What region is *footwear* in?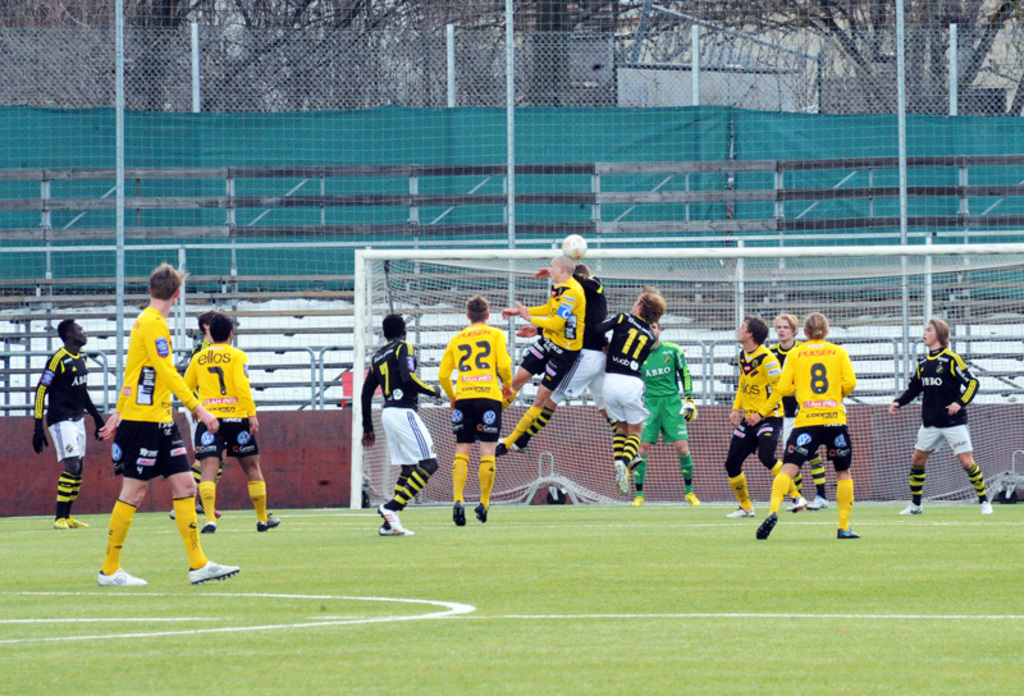
[x1=900, y1=499, x2=922, y2=513].
